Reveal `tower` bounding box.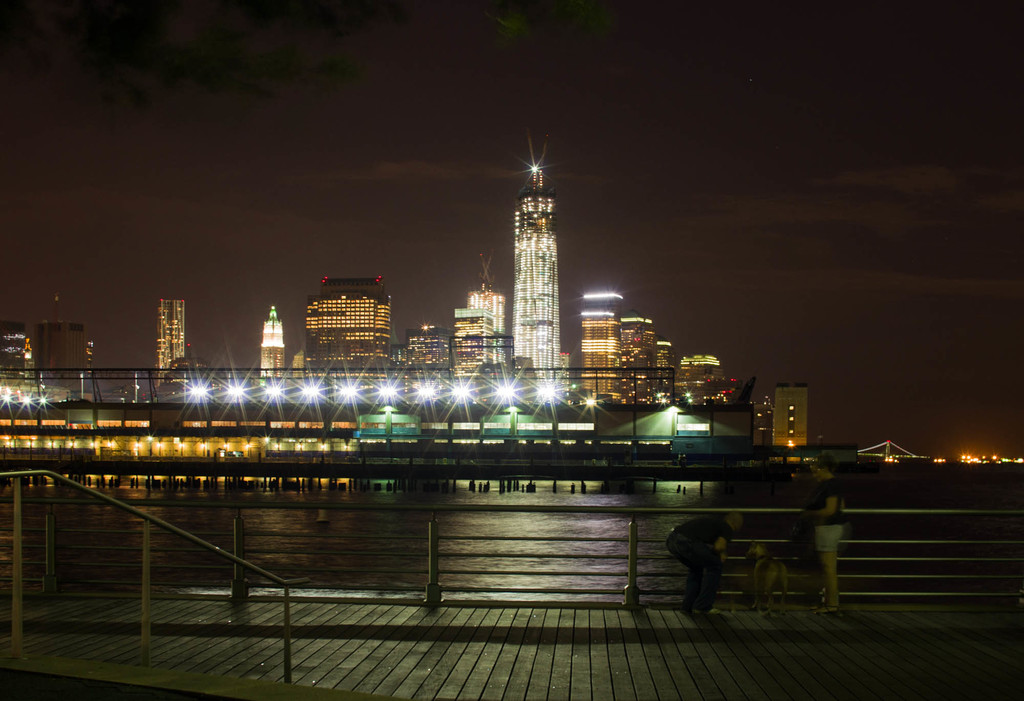
Revealed: rect(764, 381, 805, 454).
